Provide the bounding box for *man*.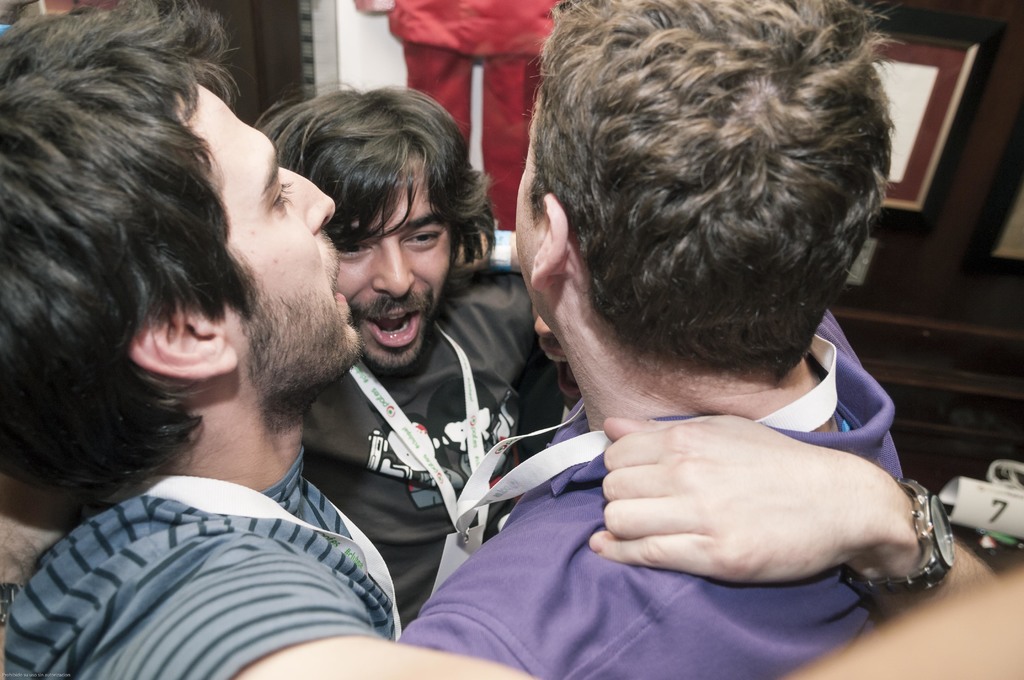
box(284, 92, 594, 606).
